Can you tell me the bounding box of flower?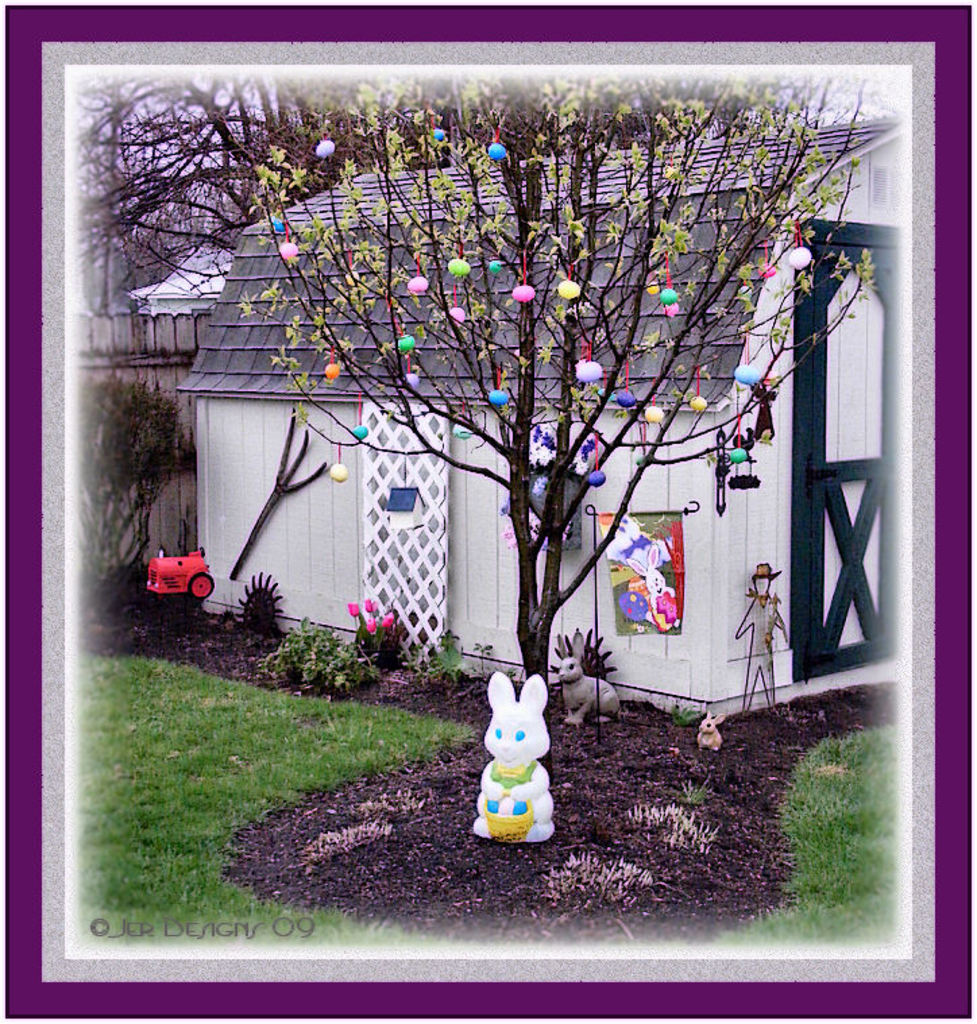
<box>429,130,449,140</box>.
